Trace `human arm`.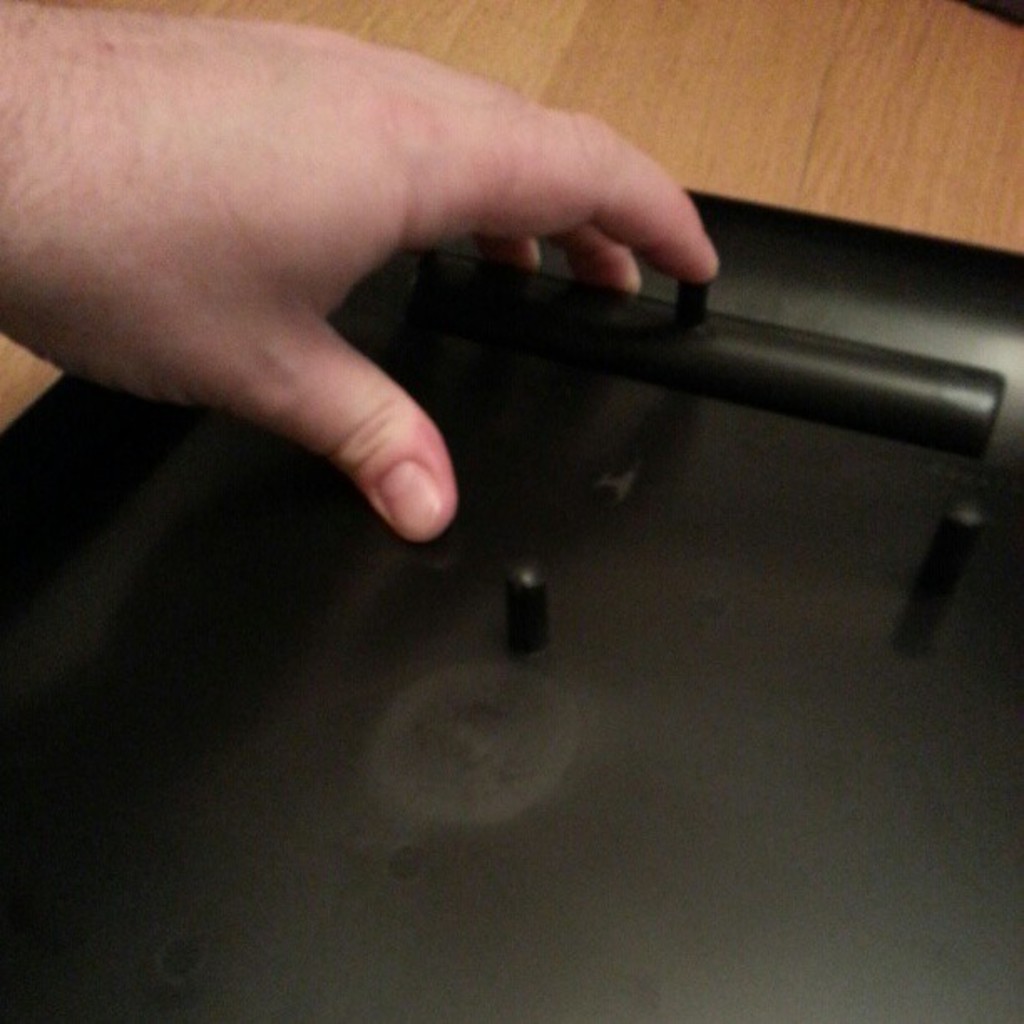
Traced to bbox=[2, 0, 728, 547].
